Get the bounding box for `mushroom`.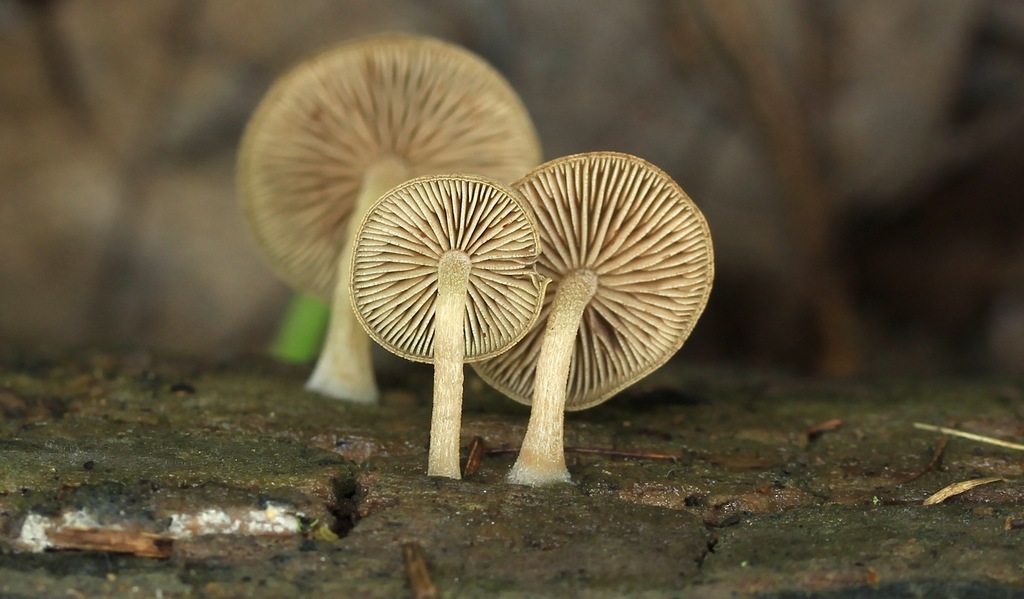
(468, 152, 716, 487).
